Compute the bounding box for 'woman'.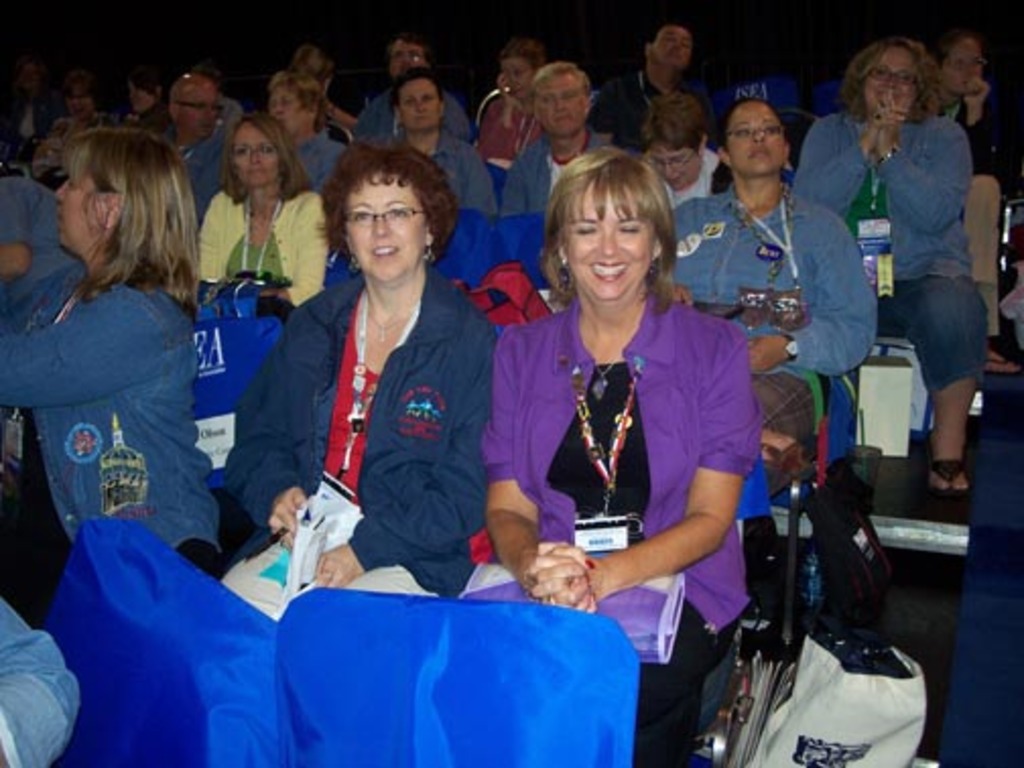
left=382, top=65, right=479, bottom=217.
